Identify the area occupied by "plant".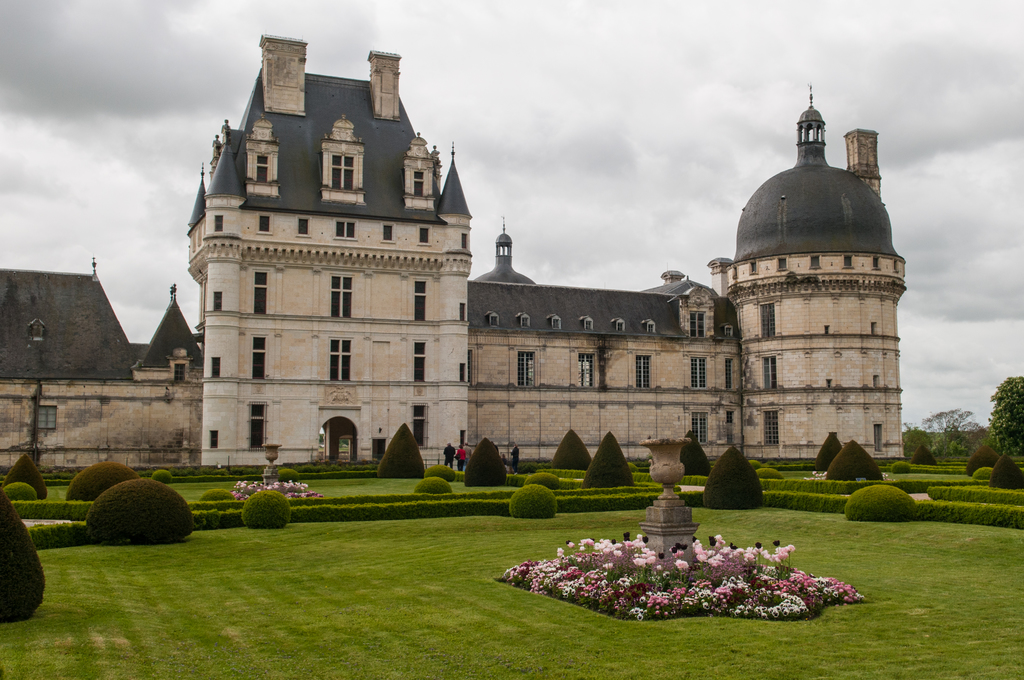
Area: pyautogui.locateOnScreen(511, 482, 564, 522).
